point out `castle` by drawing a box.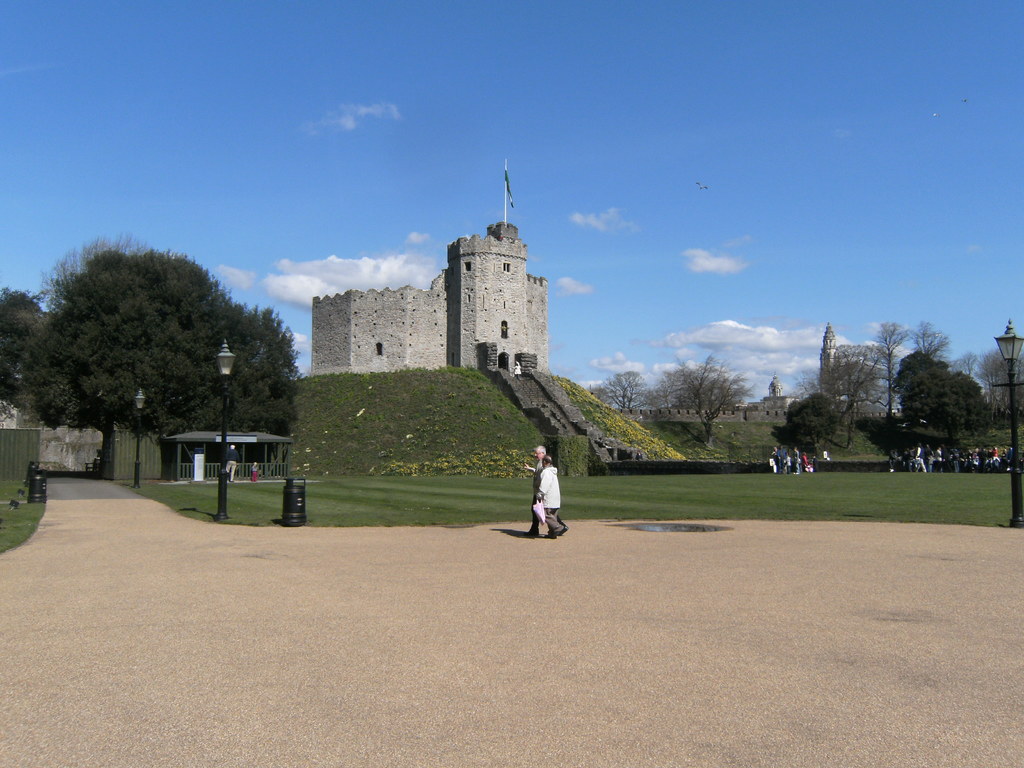
<bbox>307, 157, 618, 511</bbox>.
